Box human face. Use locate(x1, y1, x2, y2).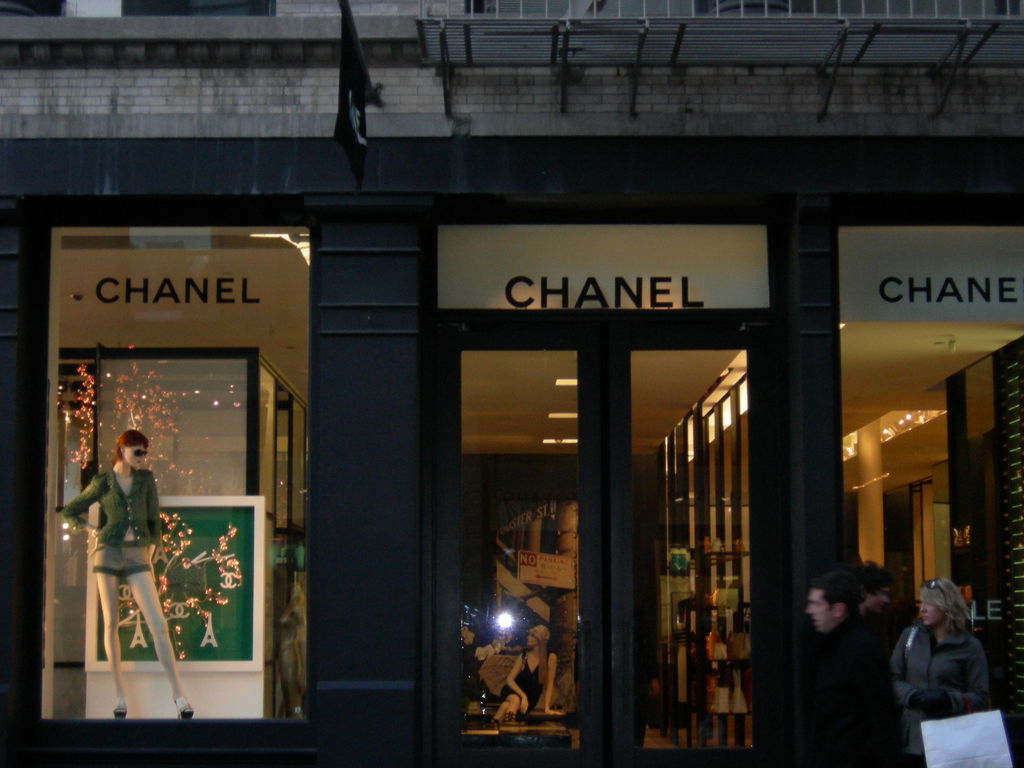
locate(808, 588, 838, 634).
